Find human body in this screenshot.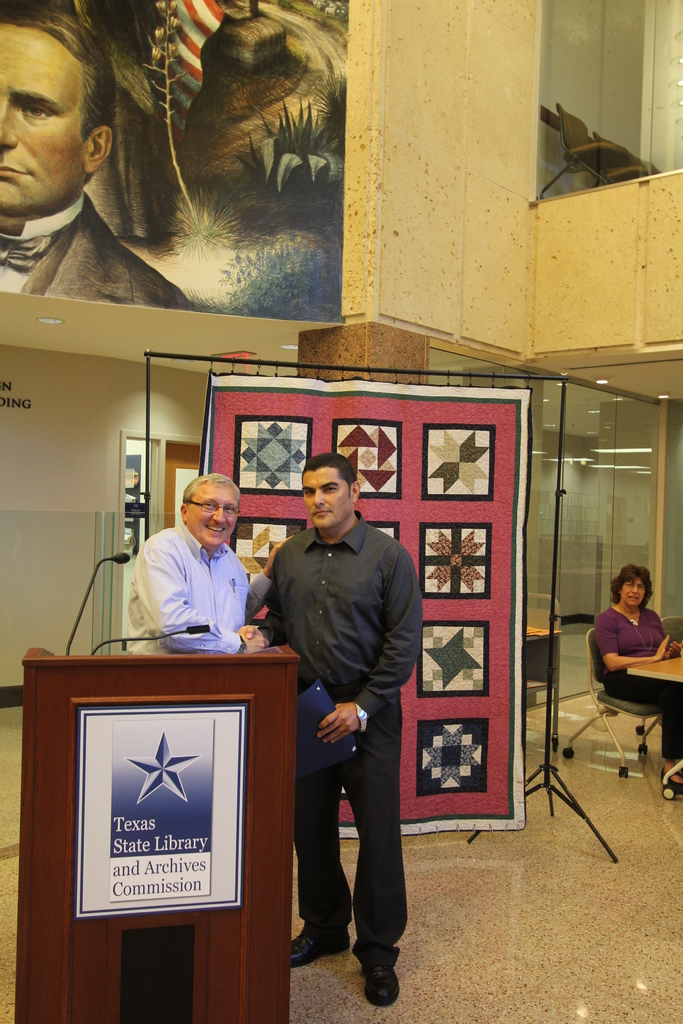
The bounding box for human body is x1=265, y1=516, x2=413, y2=1017.
